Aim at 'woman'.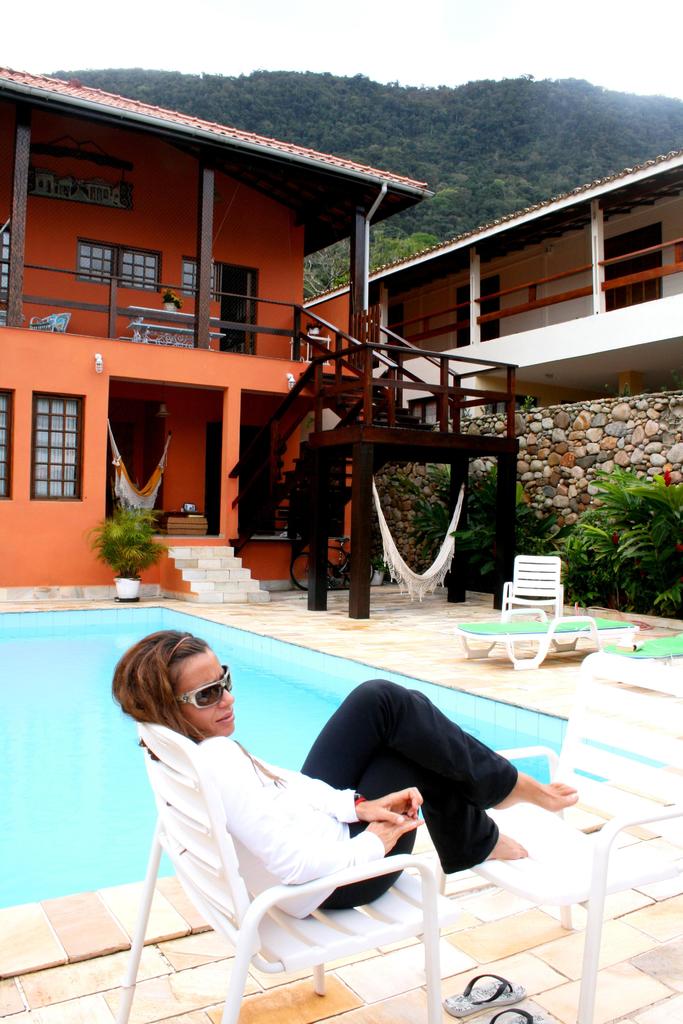
Aimed at BBox(194, 608, 499, 981).
